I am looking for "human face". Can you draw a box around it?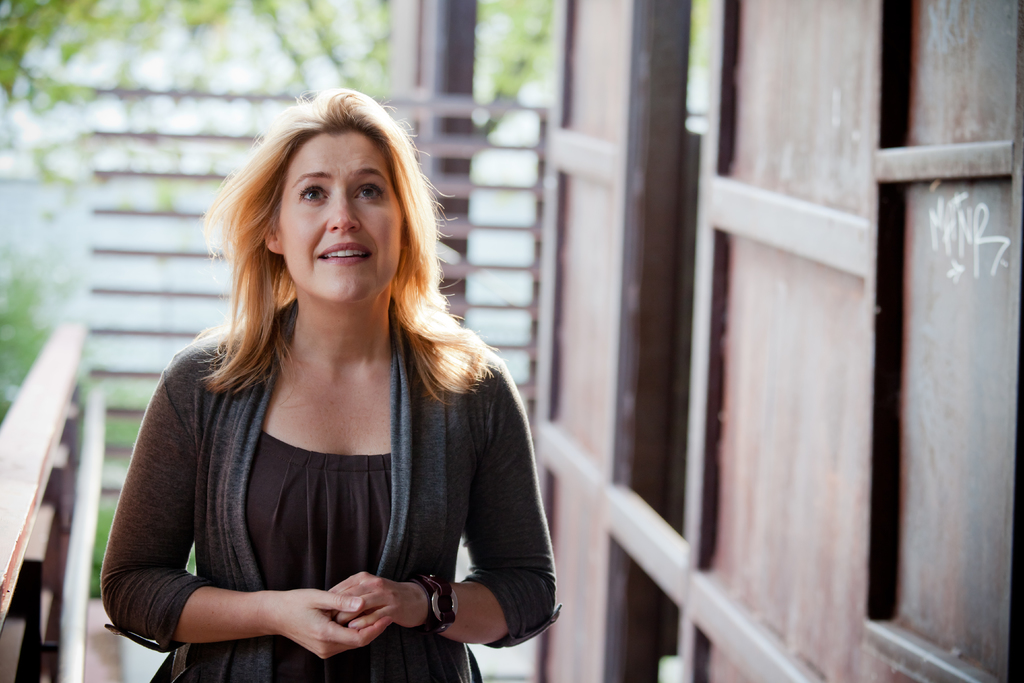
Sure, the bounding box is (x1=283, y1=131, x2=396, y2=304).
